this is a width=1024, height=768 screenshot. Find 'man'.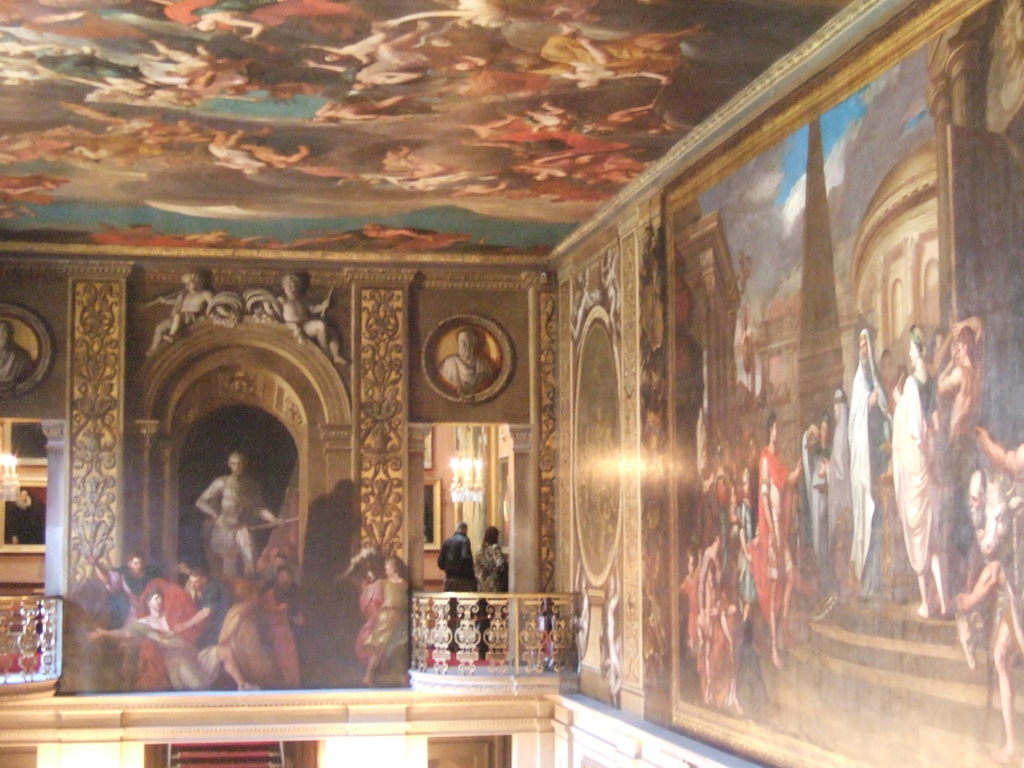
Bounding box: left=445, top=520, right=476, bottom=594.
